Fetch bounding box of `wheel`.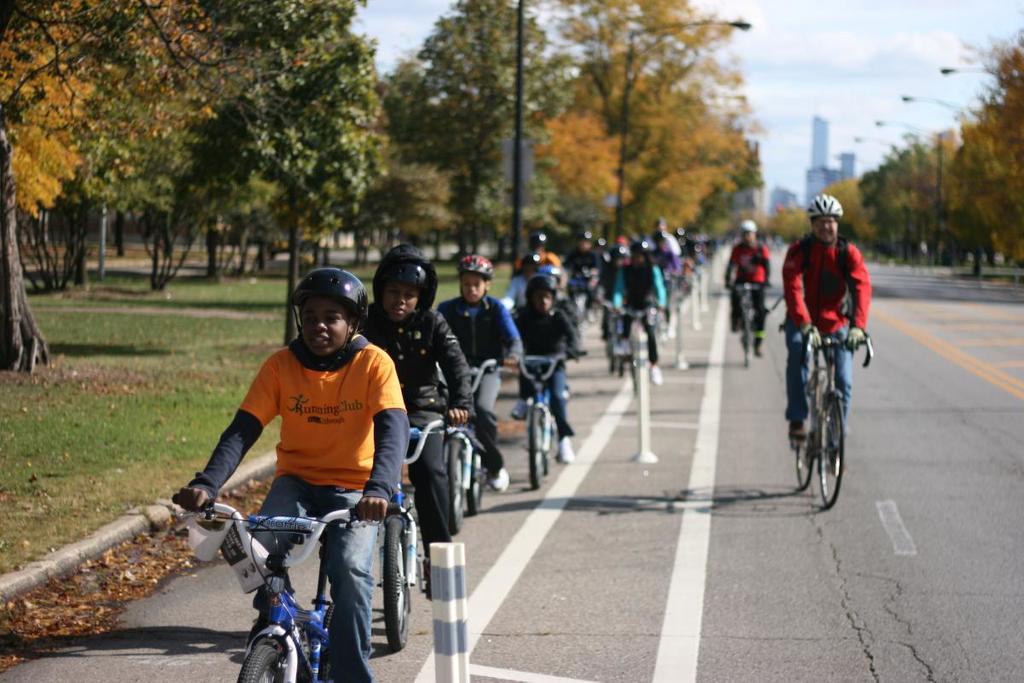
Bbox: bbox(440, 429, 470, 534).
